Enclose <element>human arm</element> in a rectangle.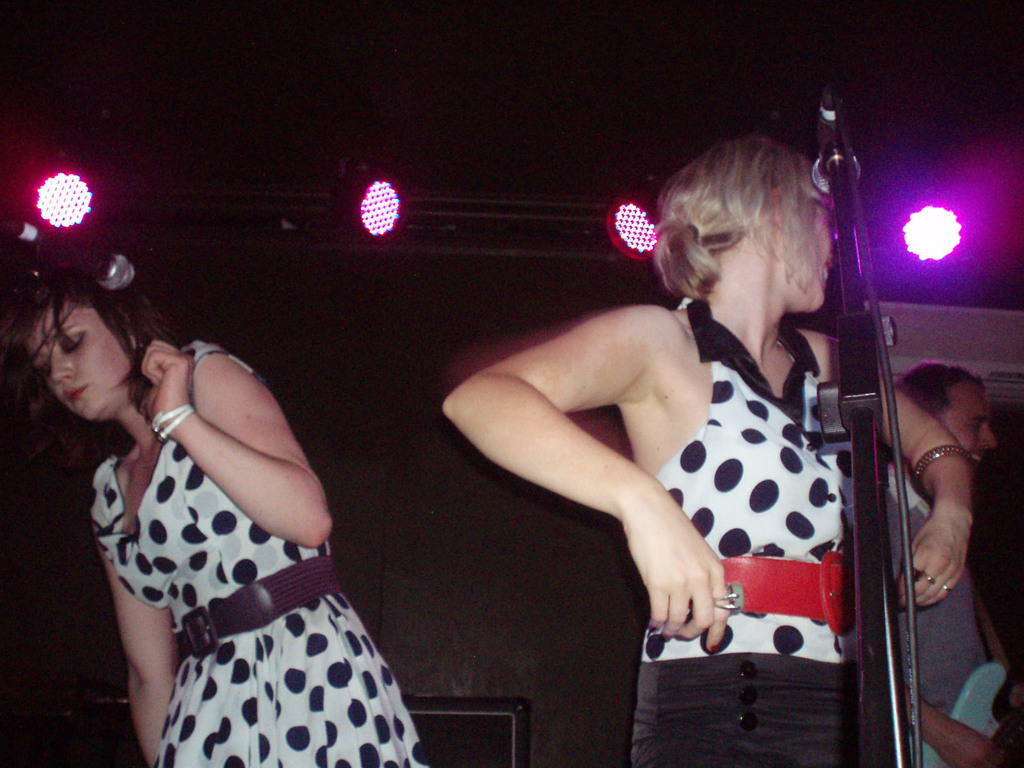
829/329/976/616.
